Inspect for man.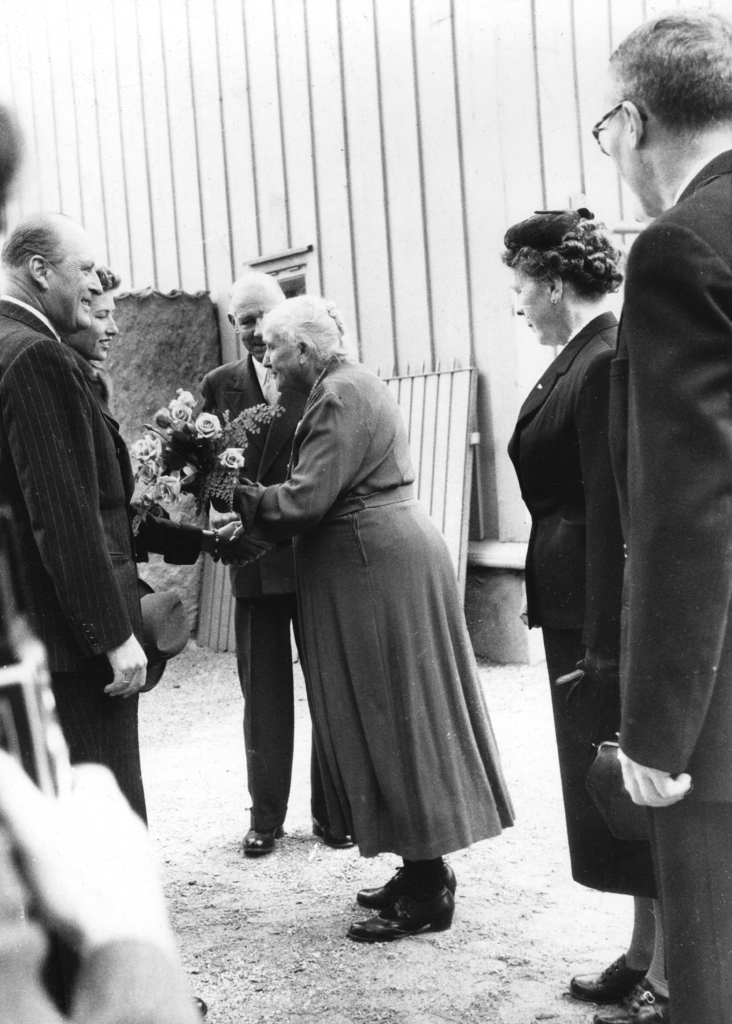
Inspection: (0,212,209,1023).
